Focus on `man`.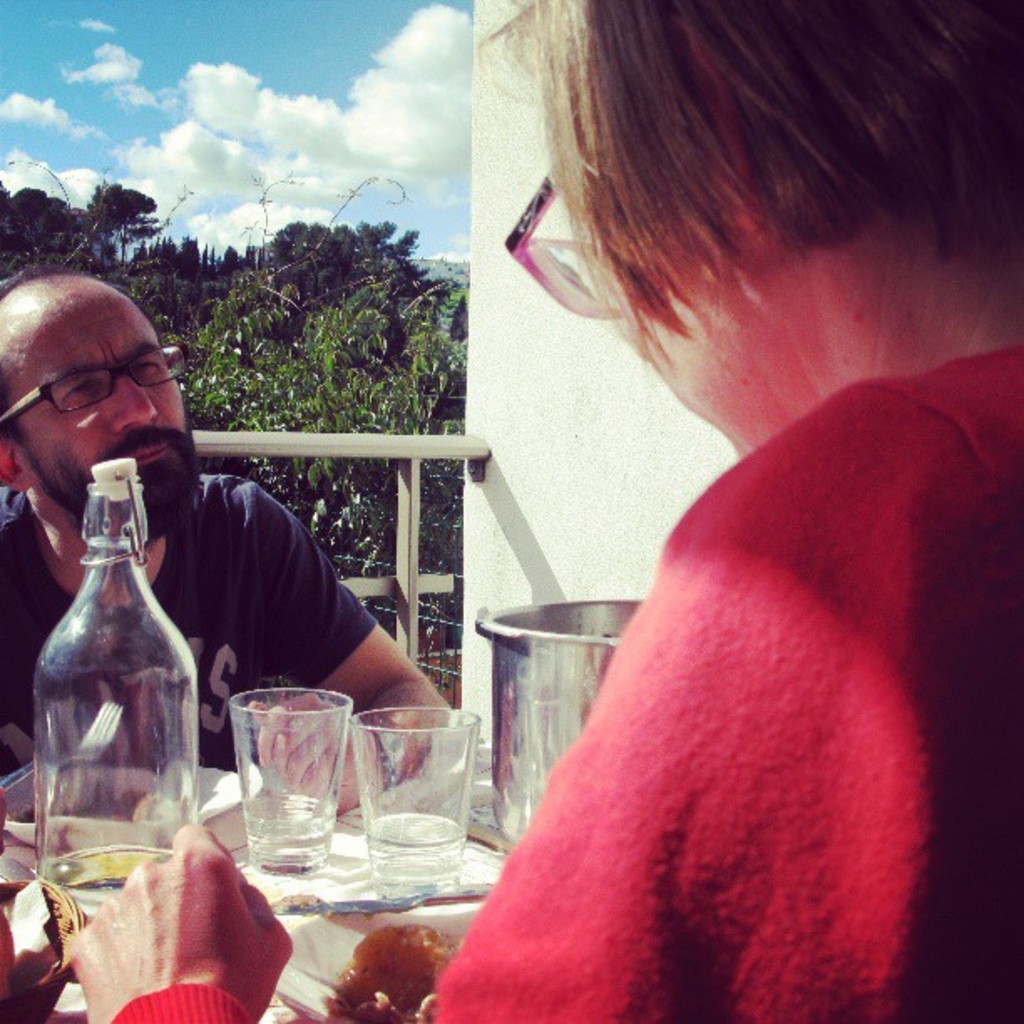
Focused at Rect(0, 259, 457, 813).
